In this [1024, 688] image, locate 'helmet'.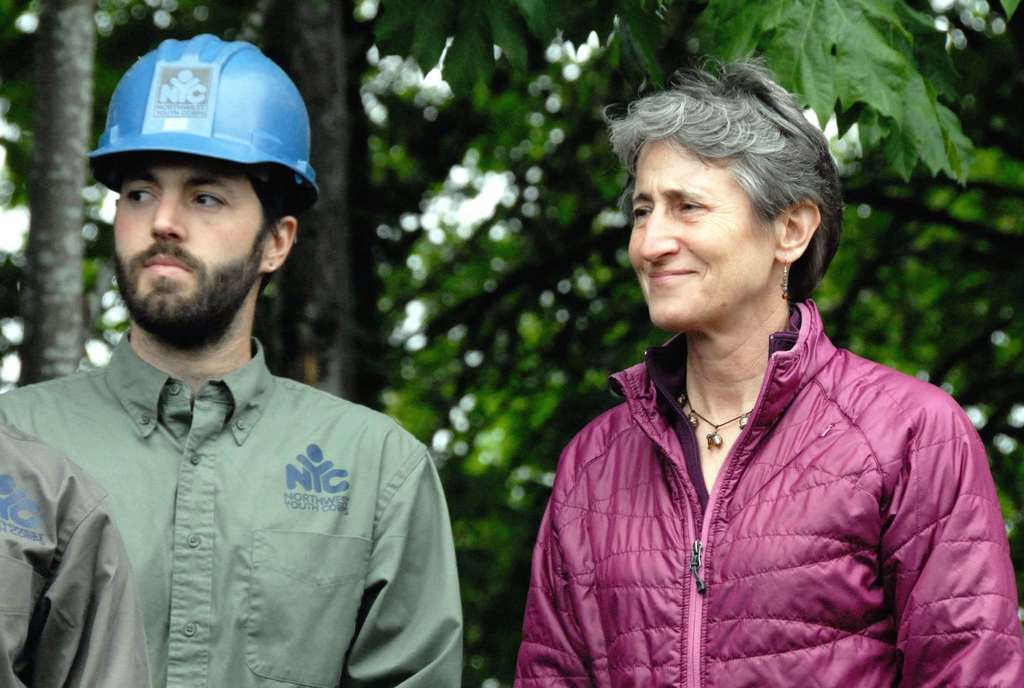
Bounding box: [x1=90, y1=47, x2=309, y2=247].
